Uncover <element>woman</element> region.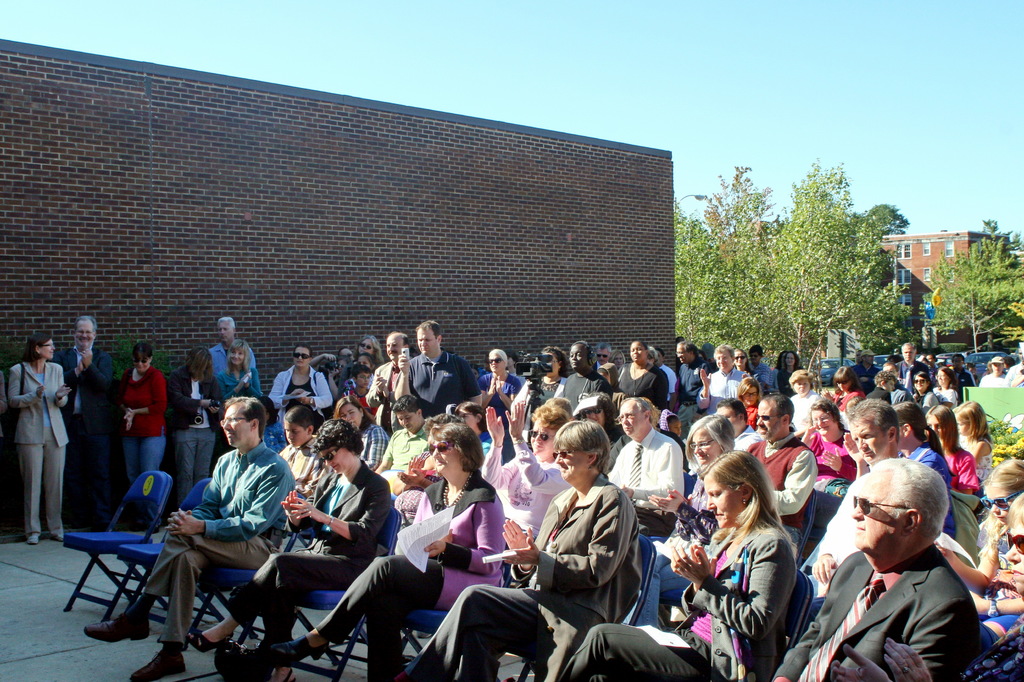
Uncovered: select_region(780, 350, 804, 393).
